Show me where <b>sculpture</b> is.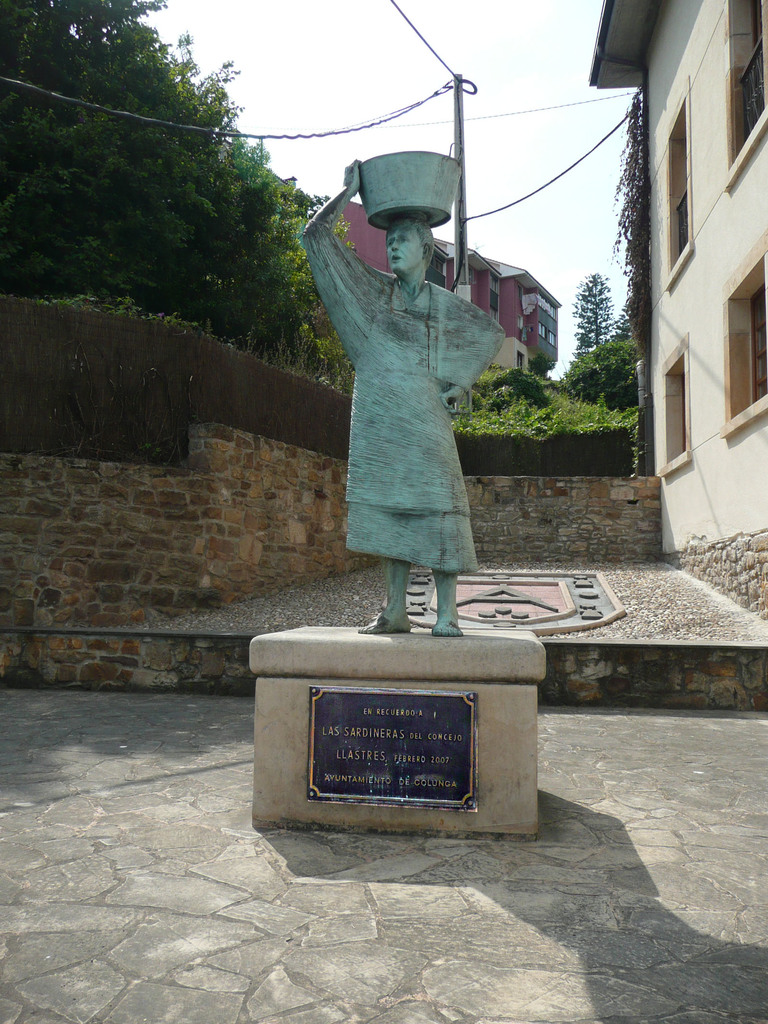
<b>sculpture</b> is at pyautogui.locateOnScreen(317, 154, 515, 618).
